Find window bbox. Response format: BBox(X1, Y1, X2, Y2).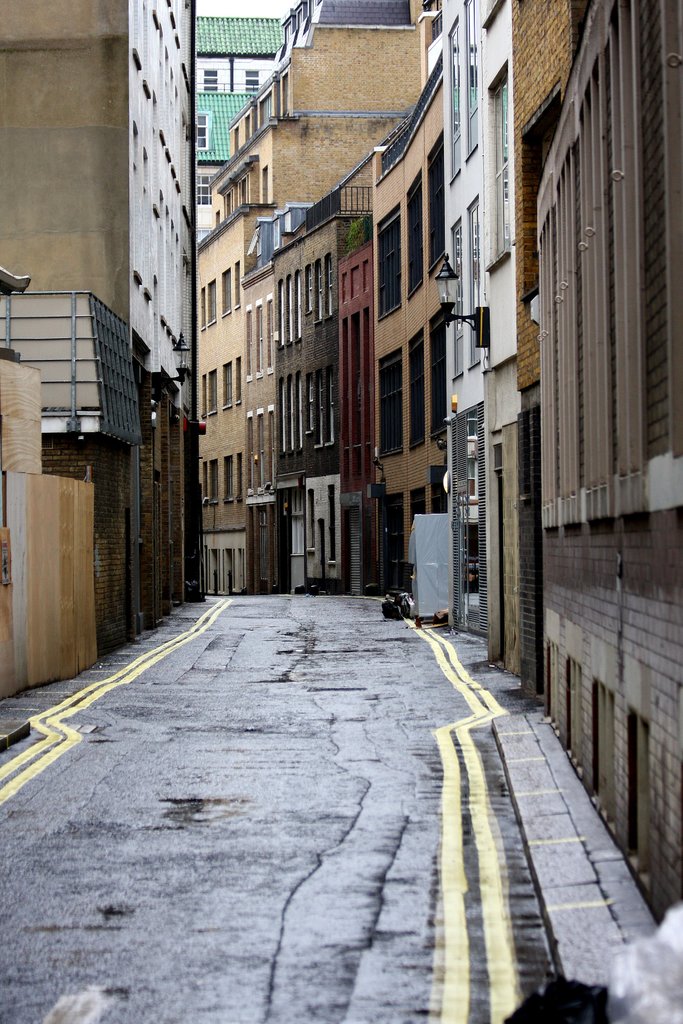
BBox(324, 255, 334, 316).
